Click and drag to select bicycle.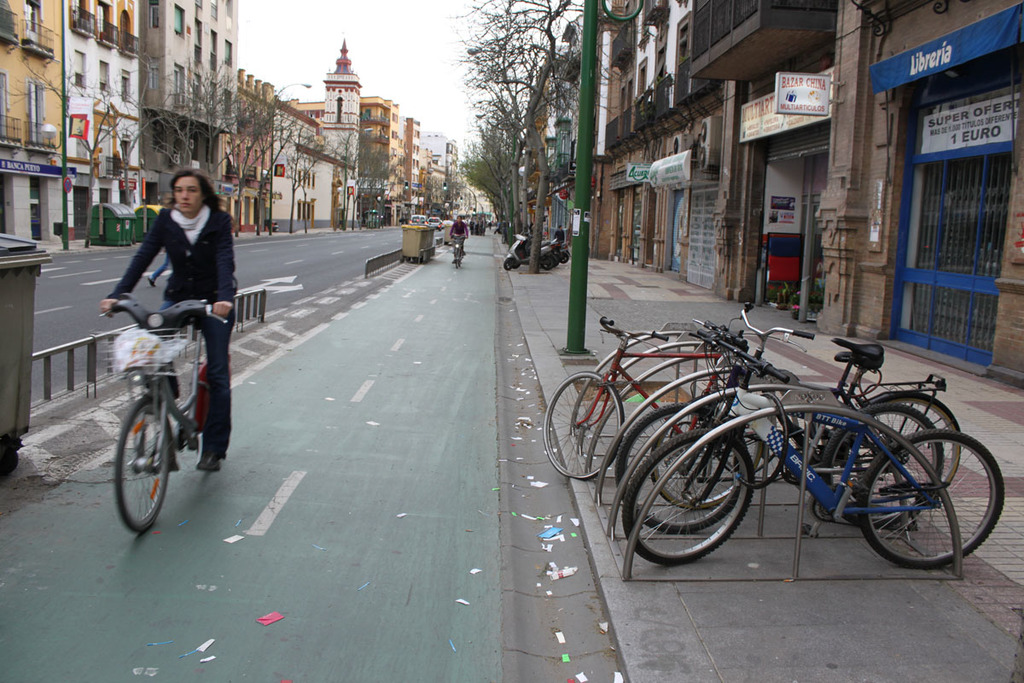
Selection: (543, 315, 791, 482).
